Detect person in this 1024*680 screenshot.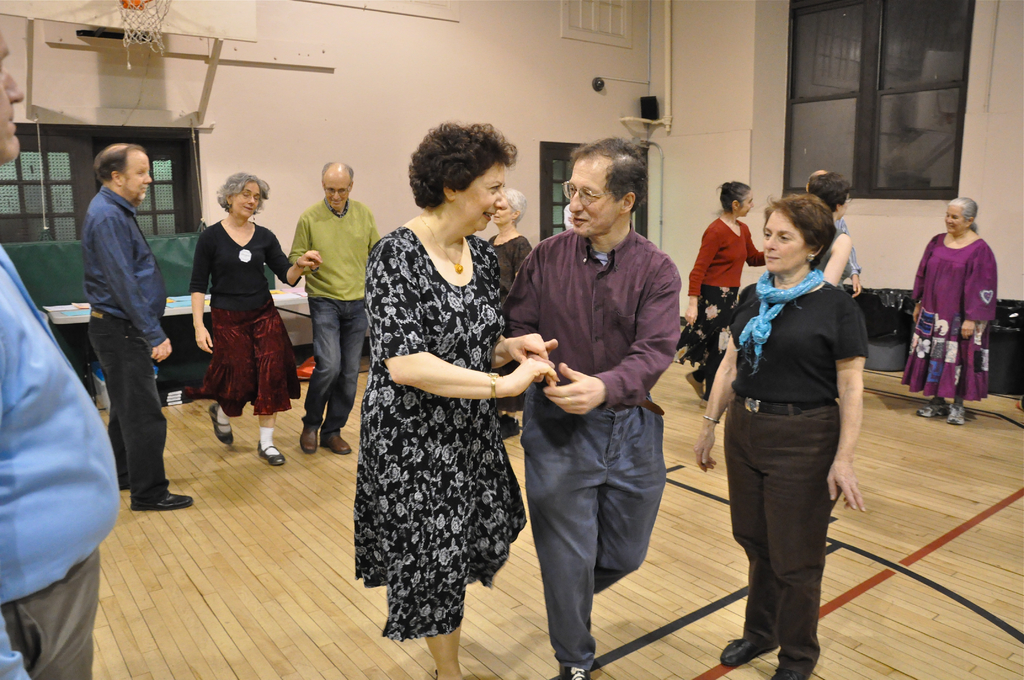
Detection: (0, 31, 124, 679).
